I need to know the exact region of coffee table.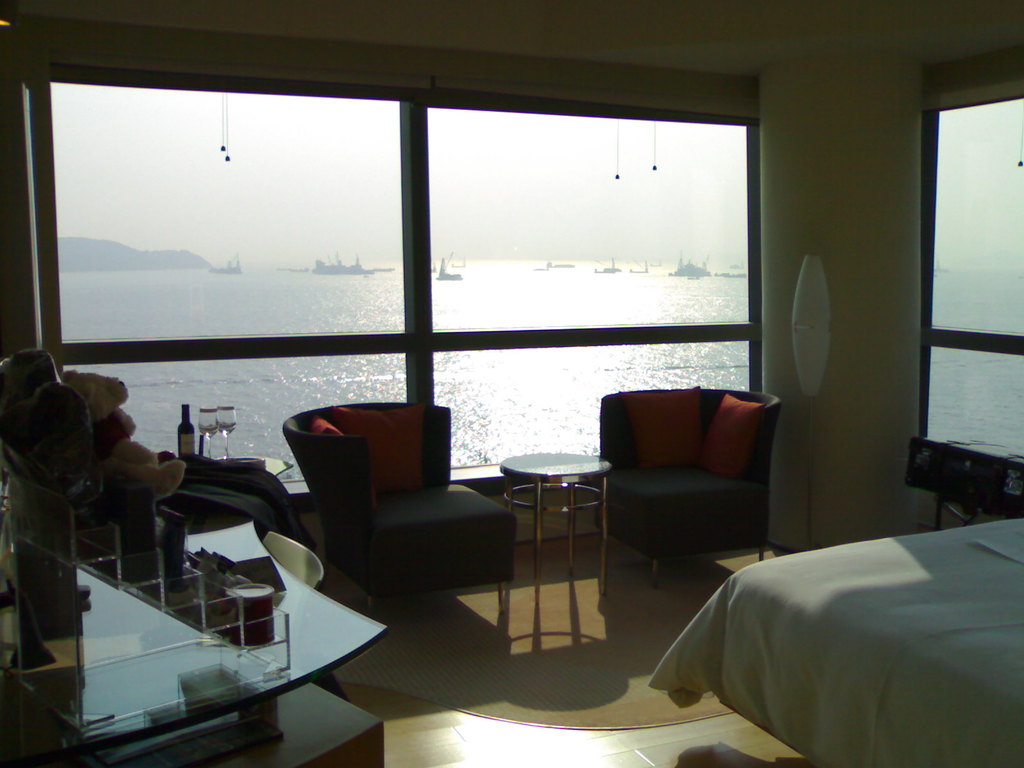
Region: (28,484,383,767).
